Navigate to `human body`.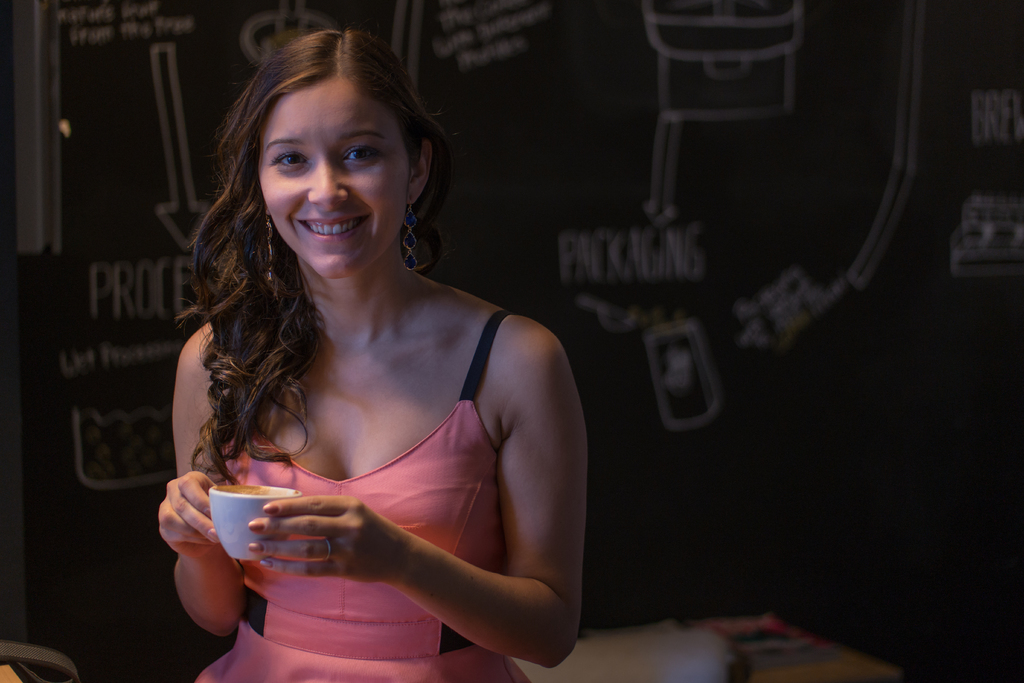
Navigation target: box(152, 22, 597, 680).
